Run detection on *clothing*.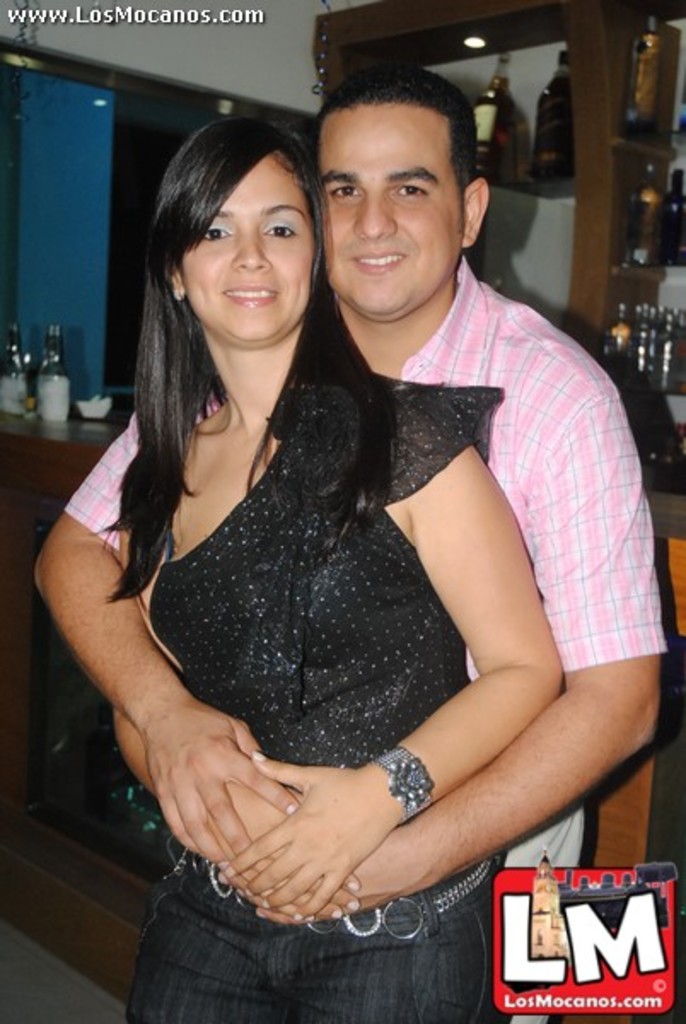
Result: rect(58, 247, 683, 1021).
